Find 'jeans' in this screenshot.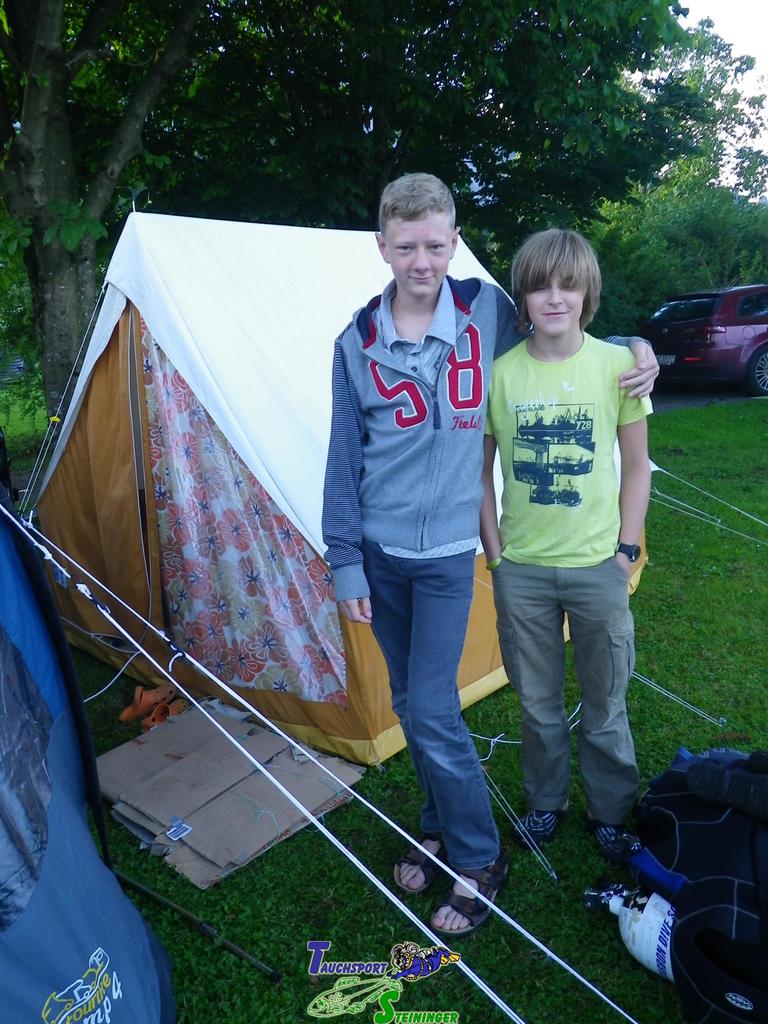
The bounding box for 'jeans' is {"left": 371, "top": 509, "right": 507, "bottom": 892}.
